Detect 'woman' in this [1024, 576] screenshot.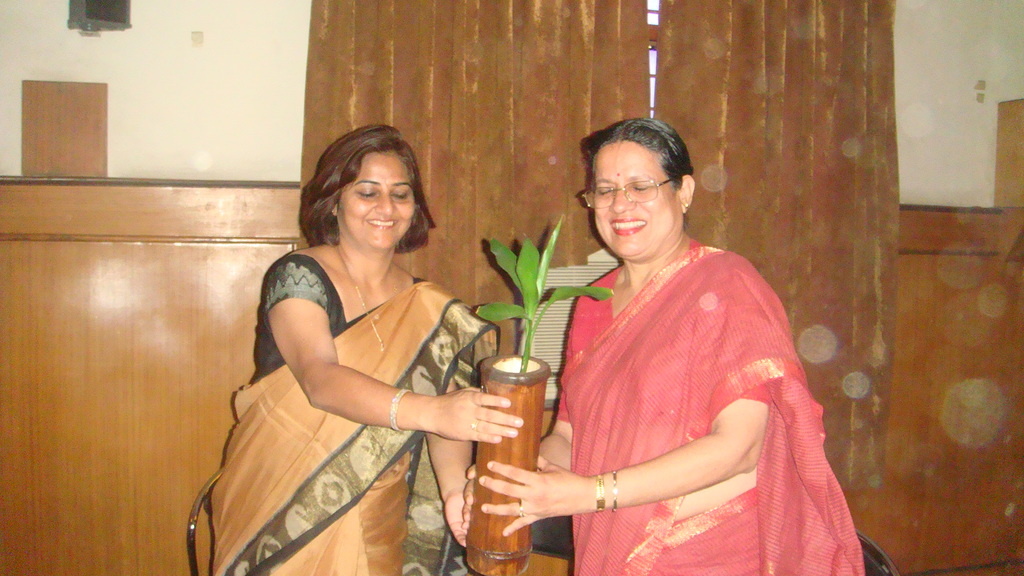
Detection: 476,118,862,575.
